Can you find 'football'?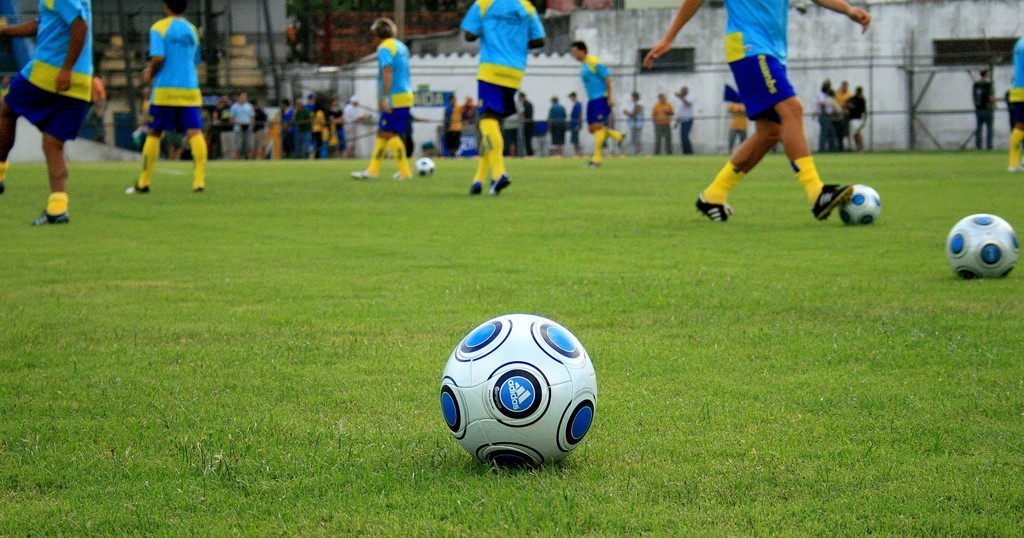
Yes, bounding box: 839/181/884/225.
